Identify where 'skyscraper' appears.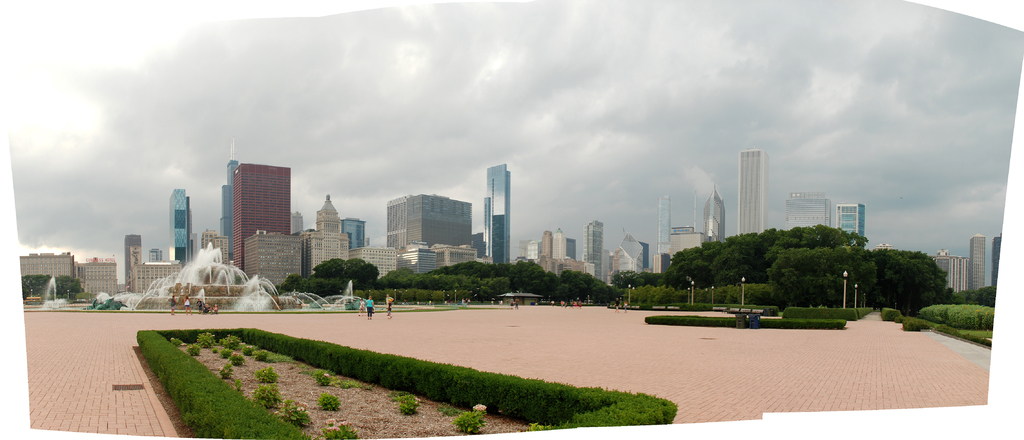
Appears at crop(924, 233, 991, 301).
